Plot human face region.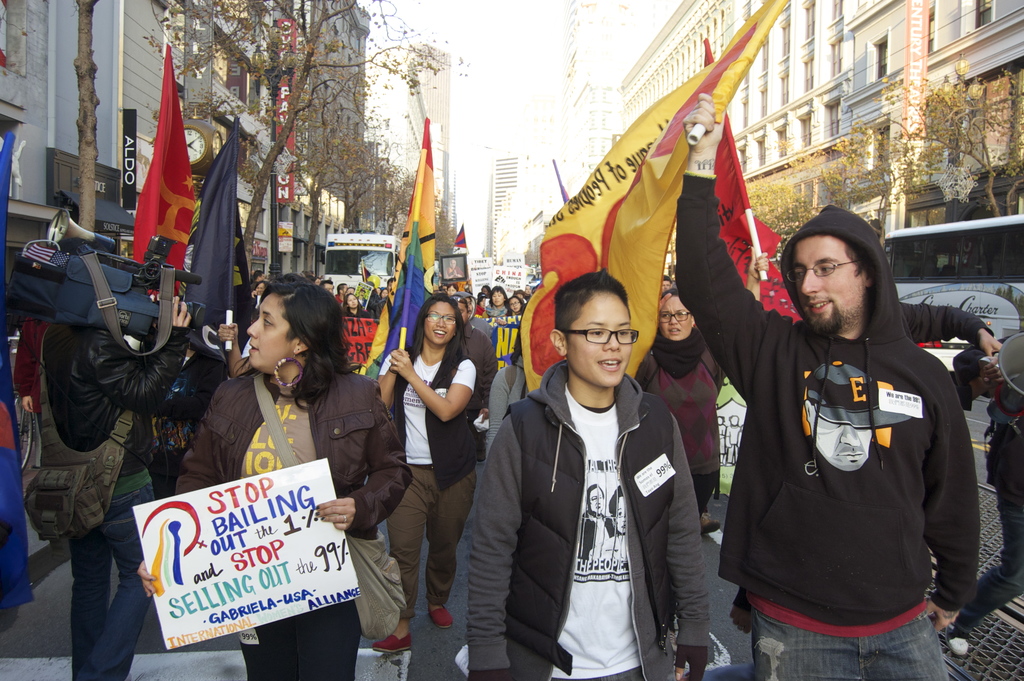
Plotted at region(314, 277, 321, 287).
